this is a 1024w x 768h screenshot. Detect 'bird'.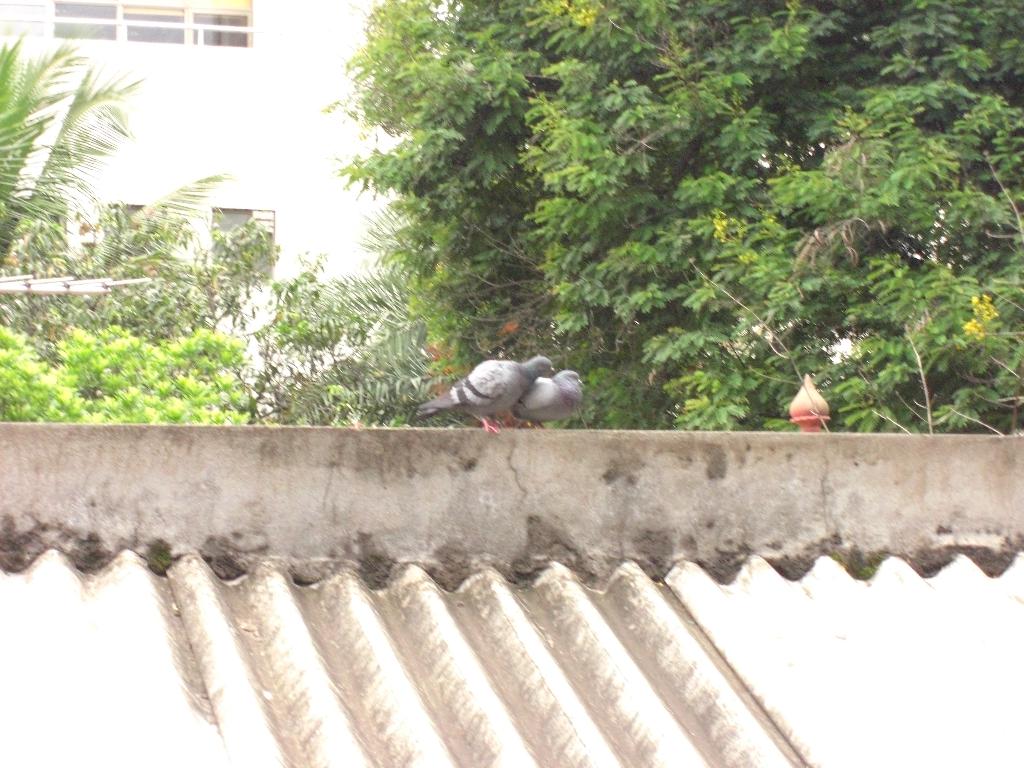
region(509, 366, 588, 426).
